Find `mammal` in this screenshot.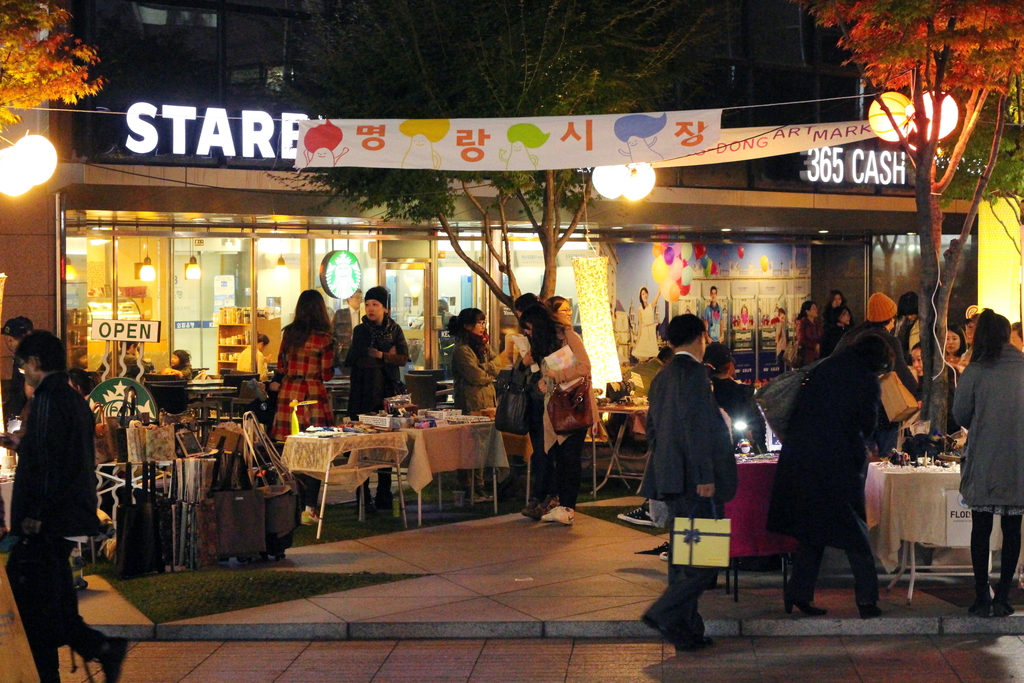
The bounding box for `mammal` is 735:303:752:332.
